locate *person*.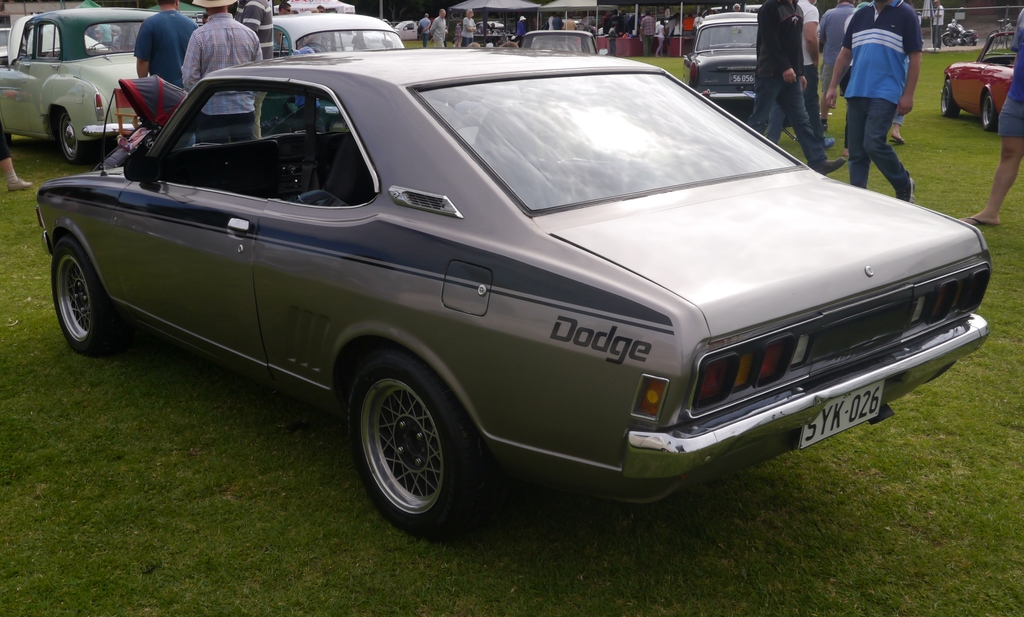
Bounding box: {"x1": 836, "y1": 1, "x2": 925, "y2": 195}.
